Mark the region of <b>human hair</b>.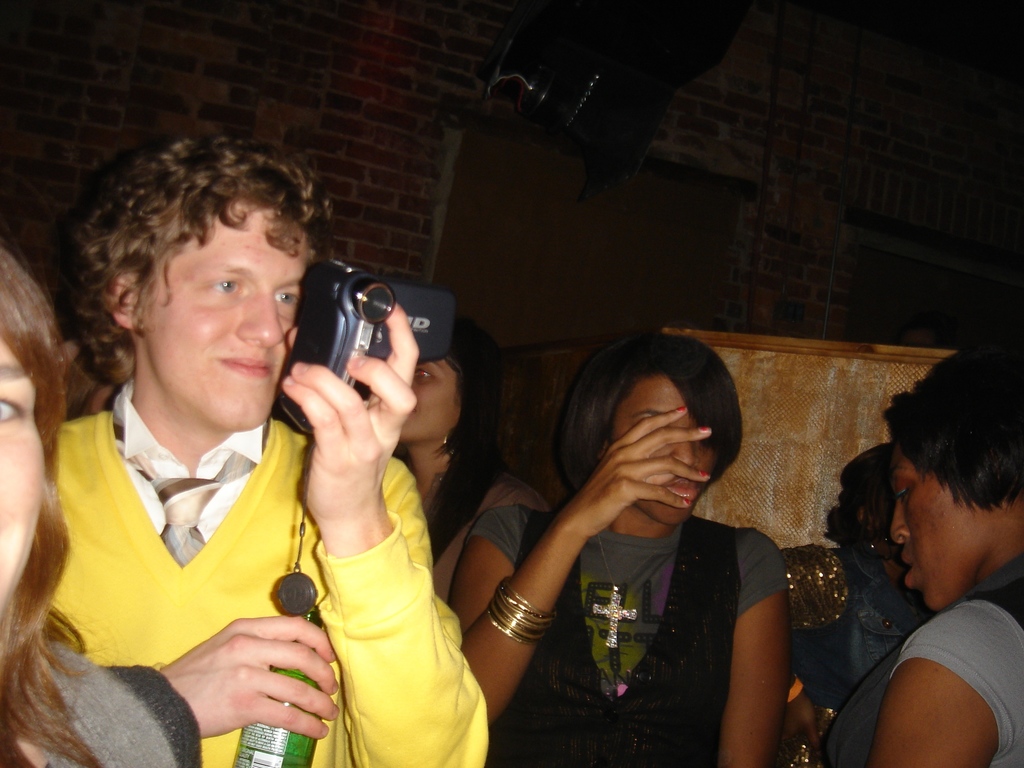
Region: (879, 345, 1023, 509).
